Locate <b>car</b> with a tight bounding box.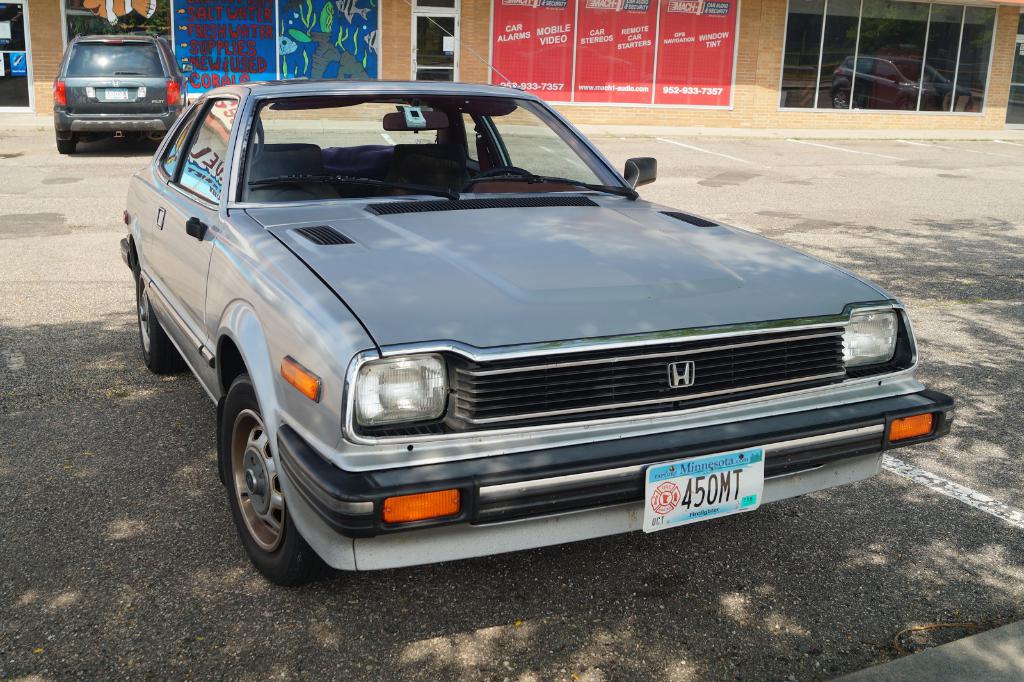
<box>114,71,956,589</box>.
